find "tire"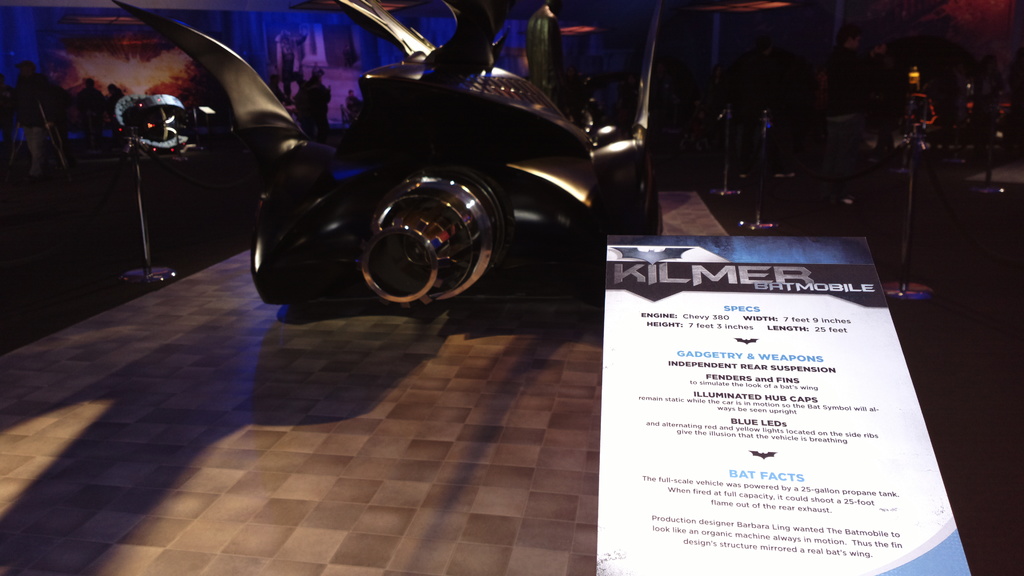
l=340, t=129, r=495, b=306
